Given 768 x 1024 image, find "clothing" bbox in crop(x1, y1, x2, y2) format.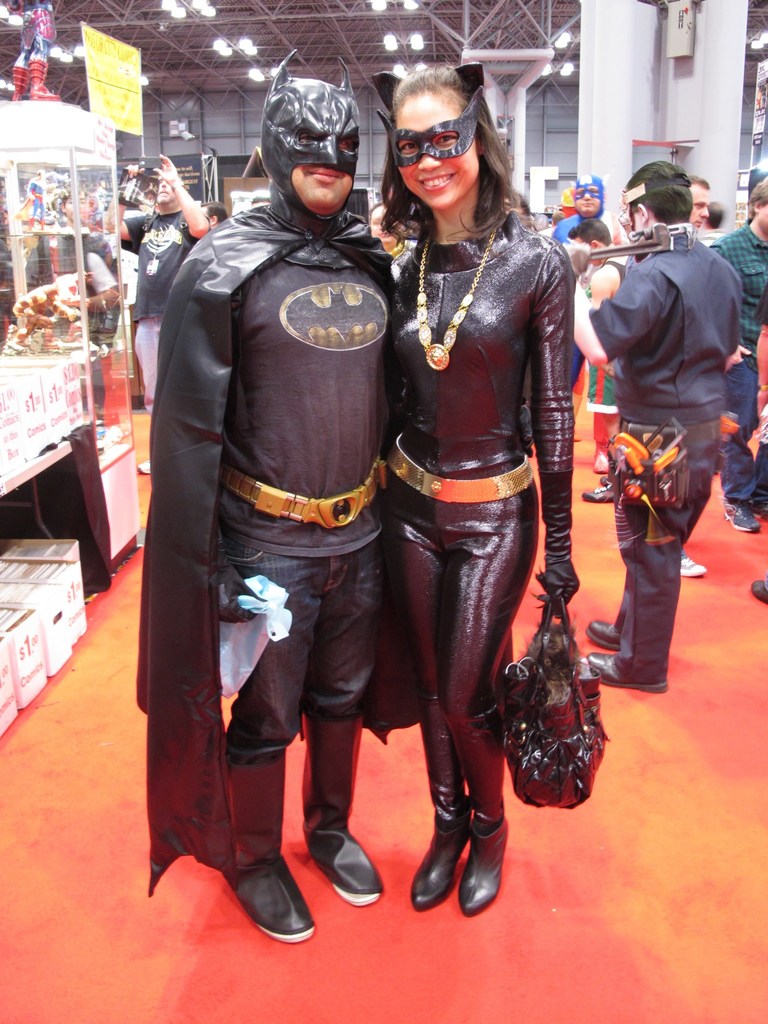
crop(29, 225, 124, 421).
